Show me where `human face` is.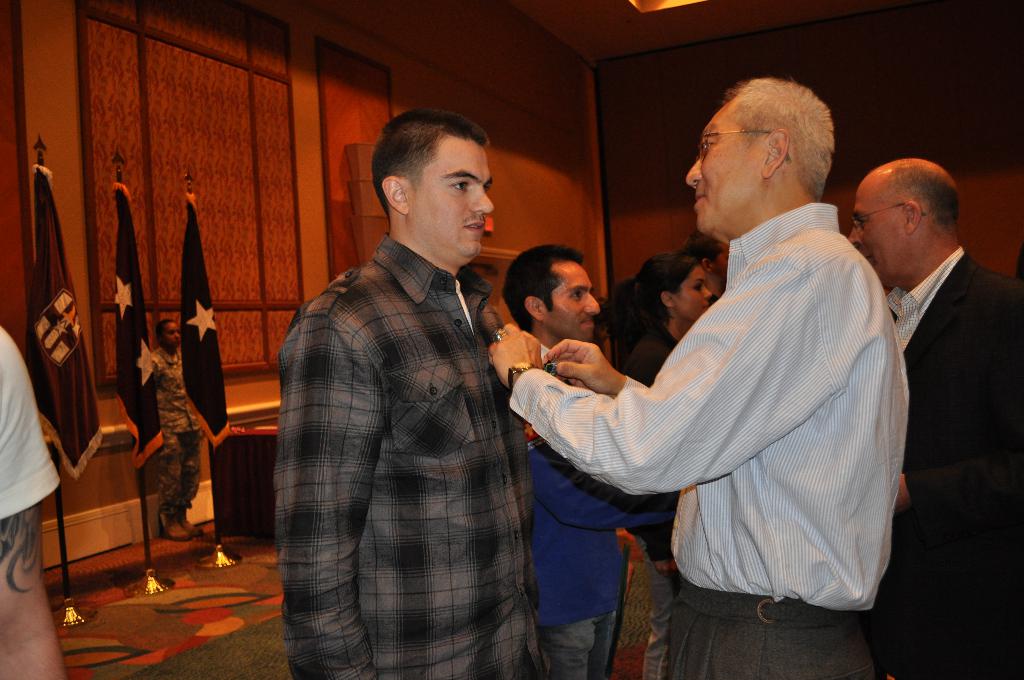
`human face` is at {"x1": 545, "y1": 264, "x2": 600, "y2": 340}.
